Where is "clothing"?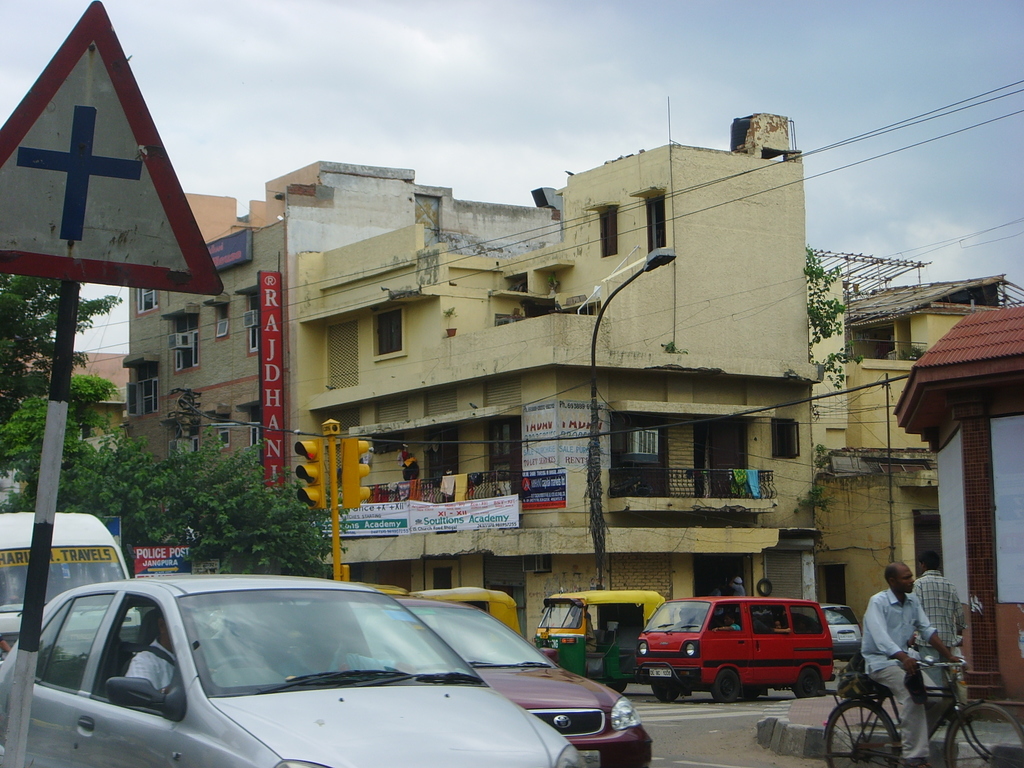
bbox=[860, 586, 943, 760].
